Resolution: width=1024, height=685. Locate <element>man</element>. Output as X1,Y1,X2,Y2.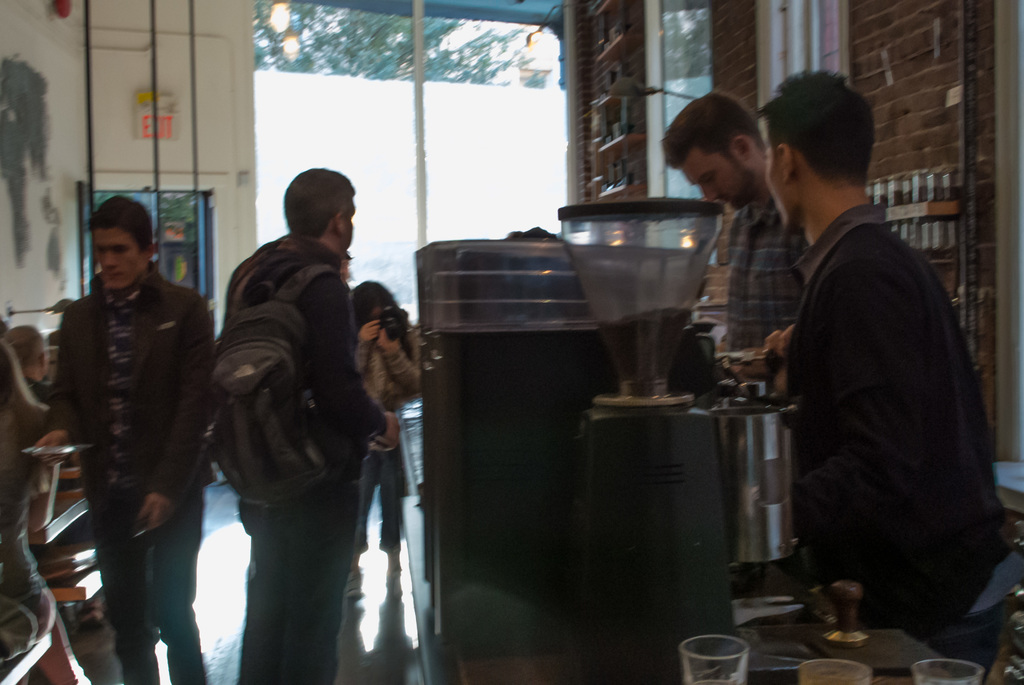
754,68,1011,653.
